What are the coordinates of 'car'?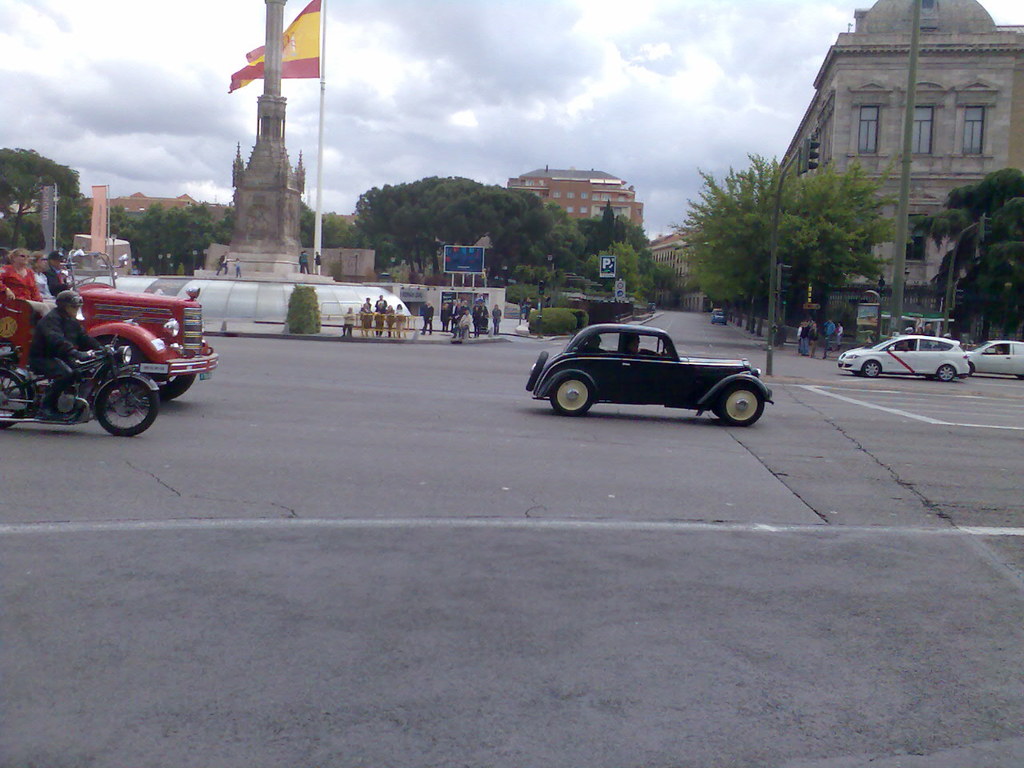
select_region(713, 309, 728, 322).
